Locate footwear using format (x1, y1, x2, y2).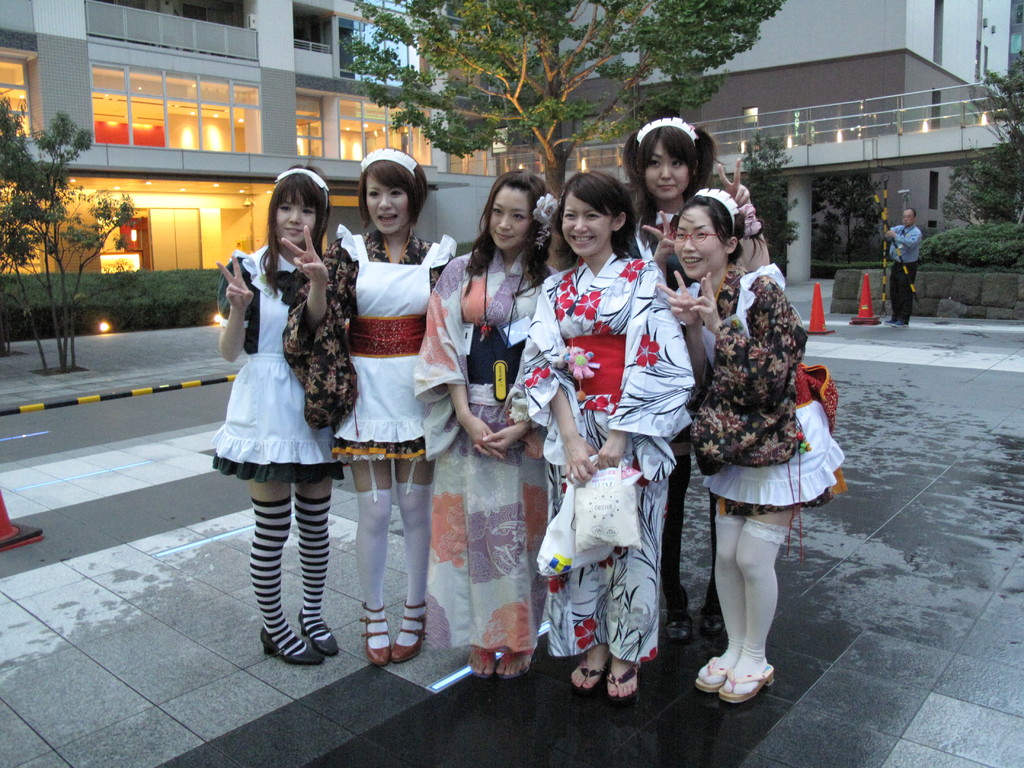
(467, 648, 489, 676).
